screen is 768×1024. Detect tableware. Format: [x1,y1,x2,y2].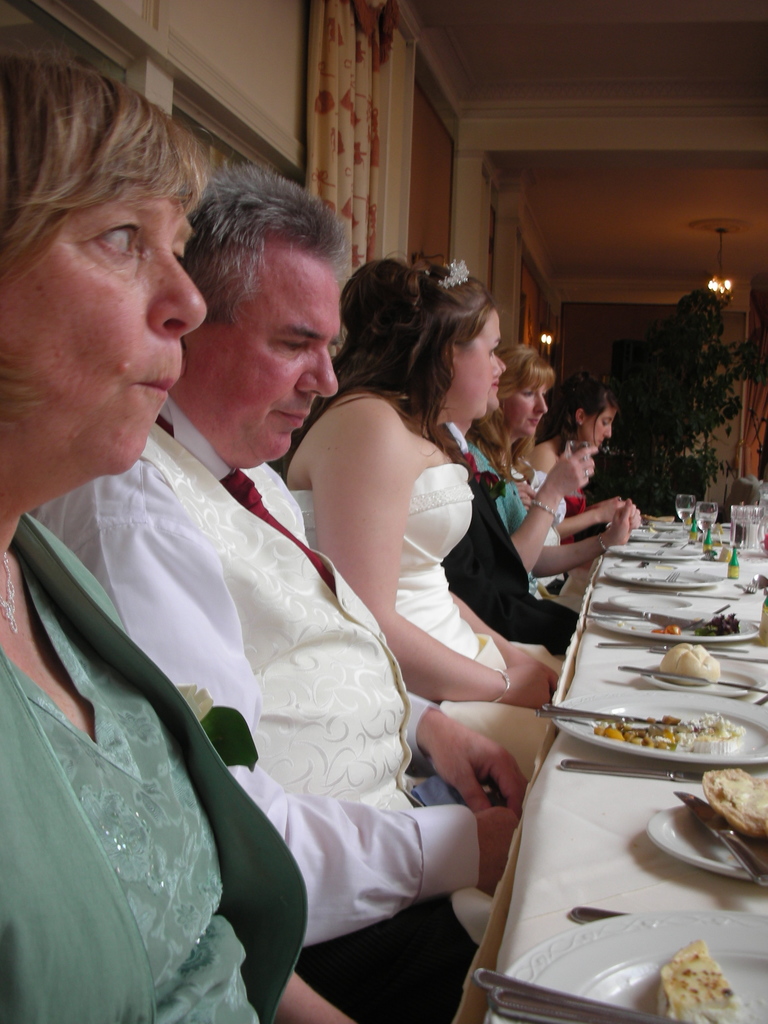
[490,986,658,1023].
